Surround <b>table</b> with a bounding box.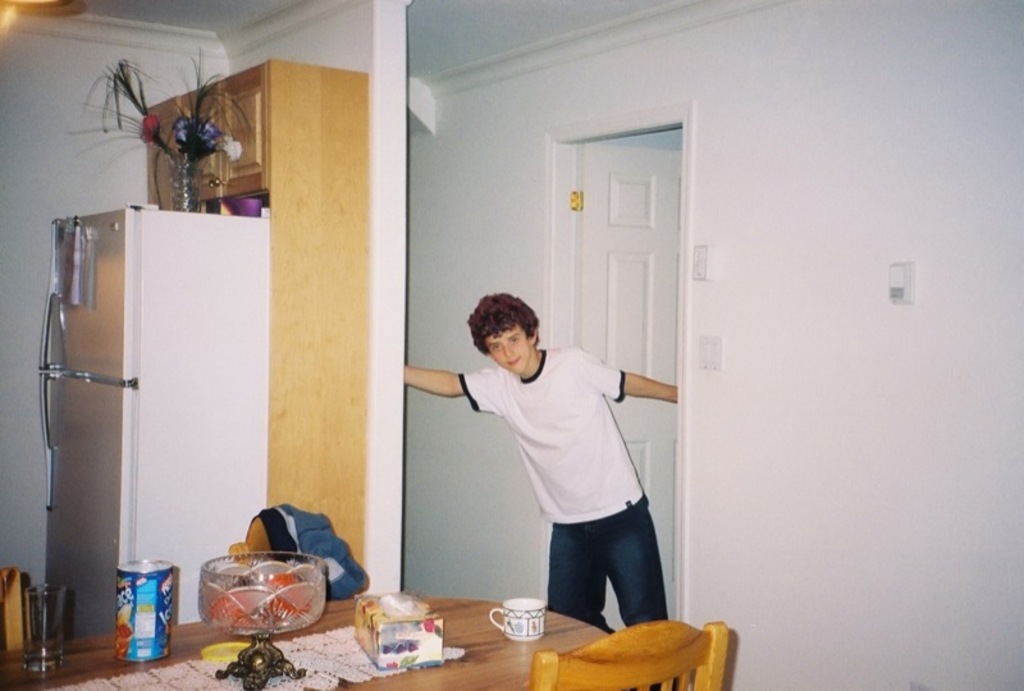
(x1=0, y1=592, x2=607, y2=690).
